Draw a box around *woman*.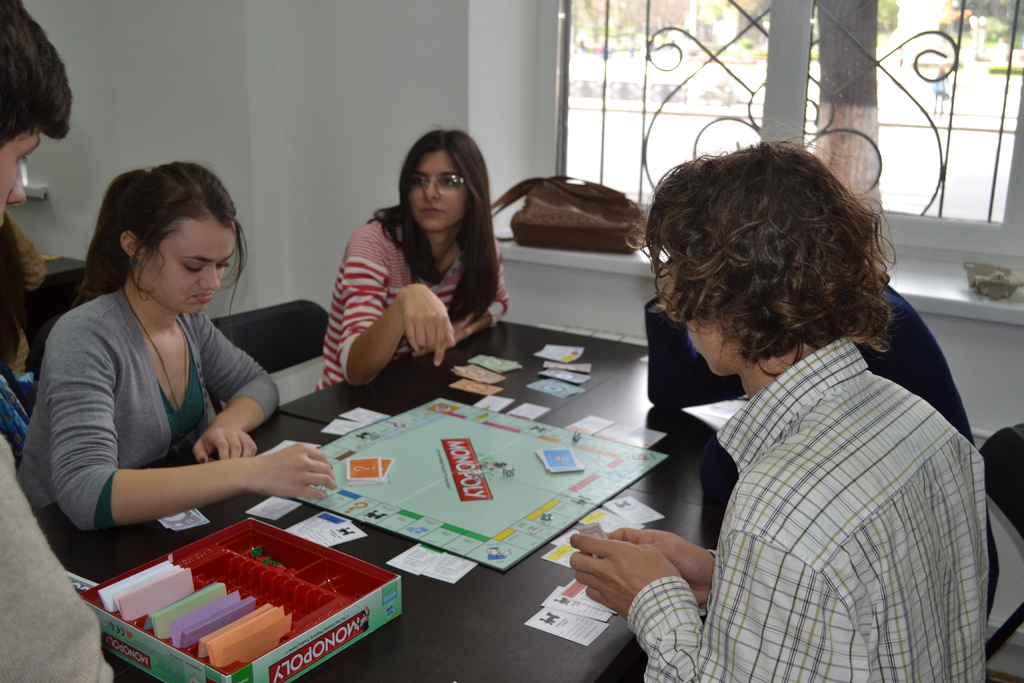
[x1=310, y1=125, x2=524, y2=422].
